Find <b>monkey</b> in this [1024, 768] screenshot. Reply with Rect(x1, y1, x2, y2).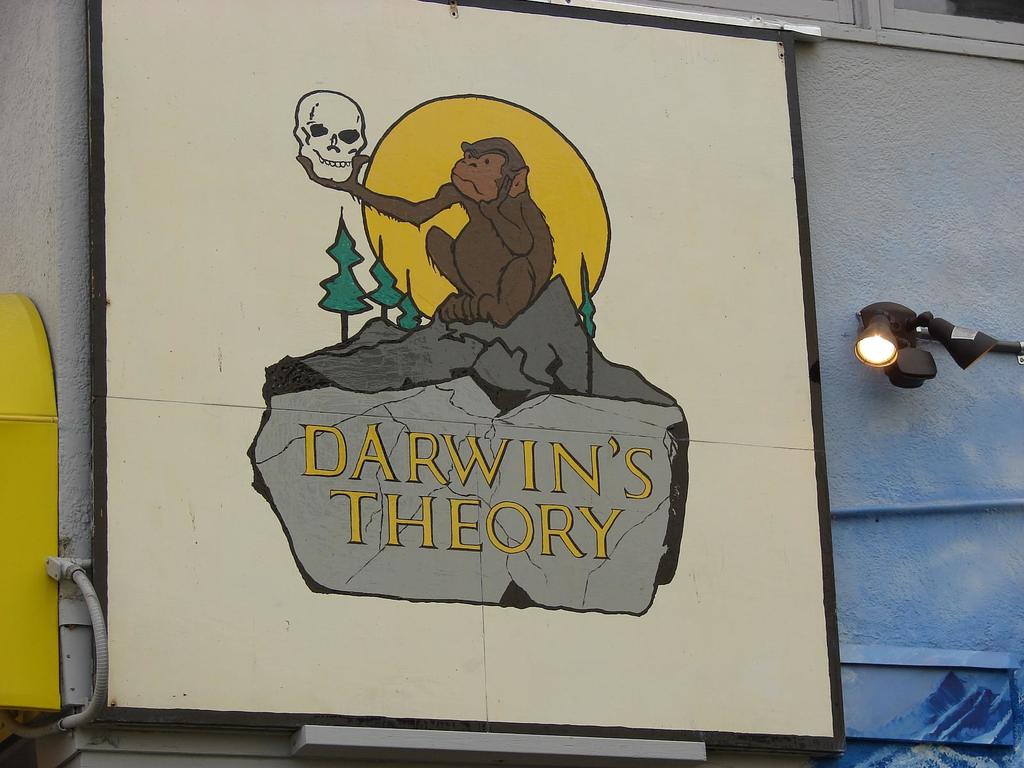
Rect(296, 139, 554, 324).
